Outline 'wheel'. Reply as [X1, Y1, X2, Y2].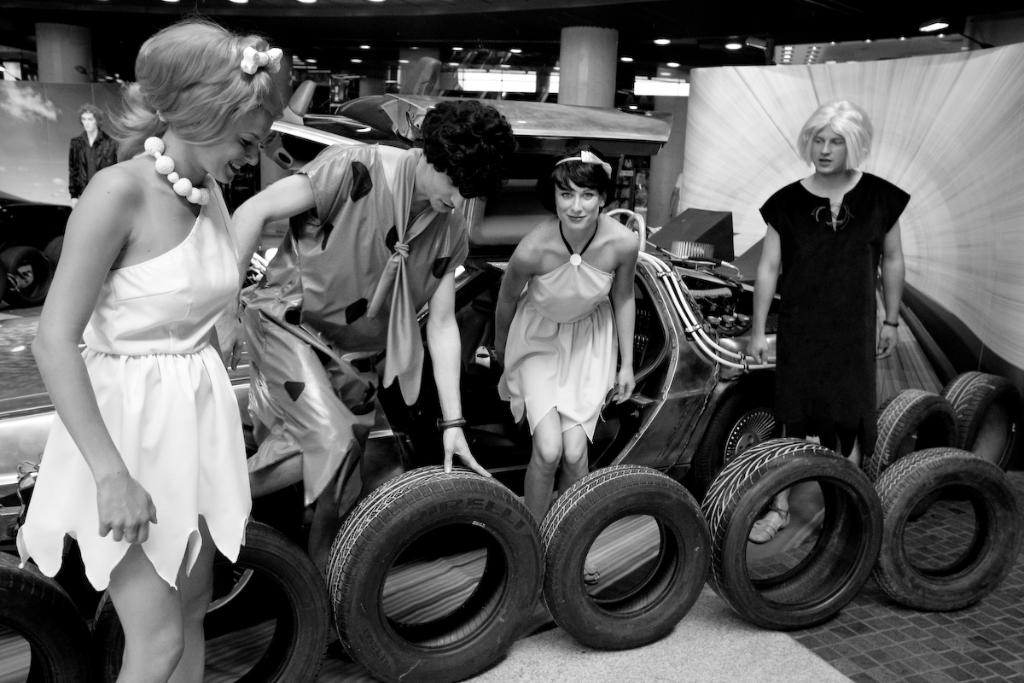
[701, 368, 792, 505].
